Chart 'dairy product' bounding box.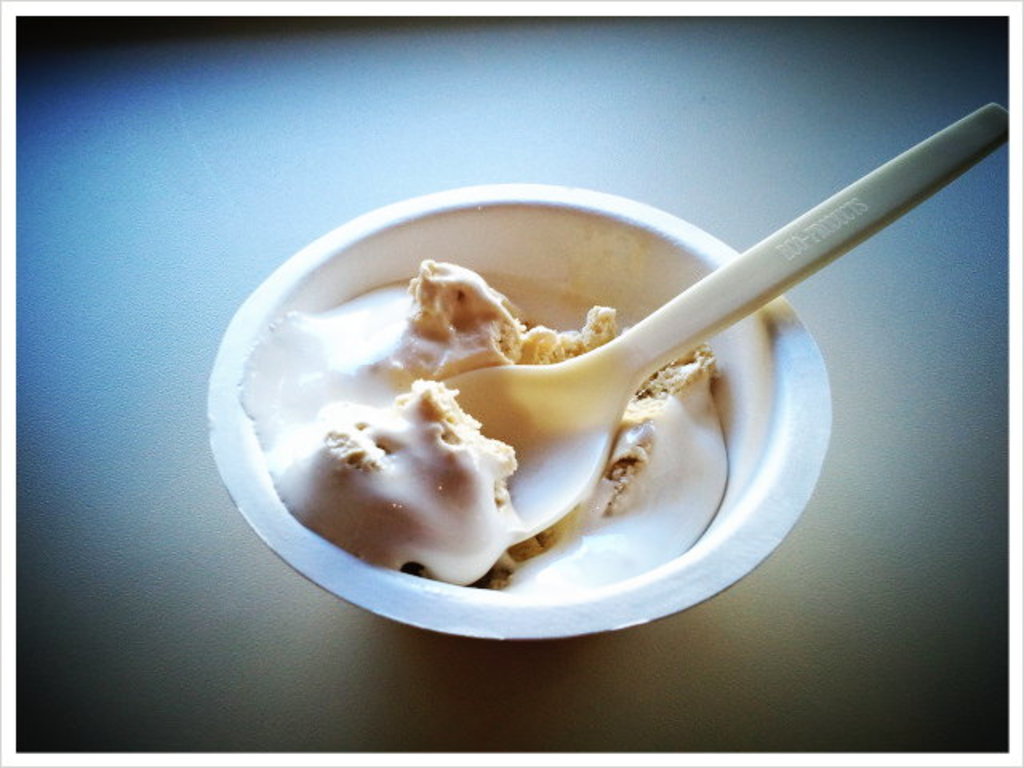
Charted: locate(256, 261, 712, 594).
